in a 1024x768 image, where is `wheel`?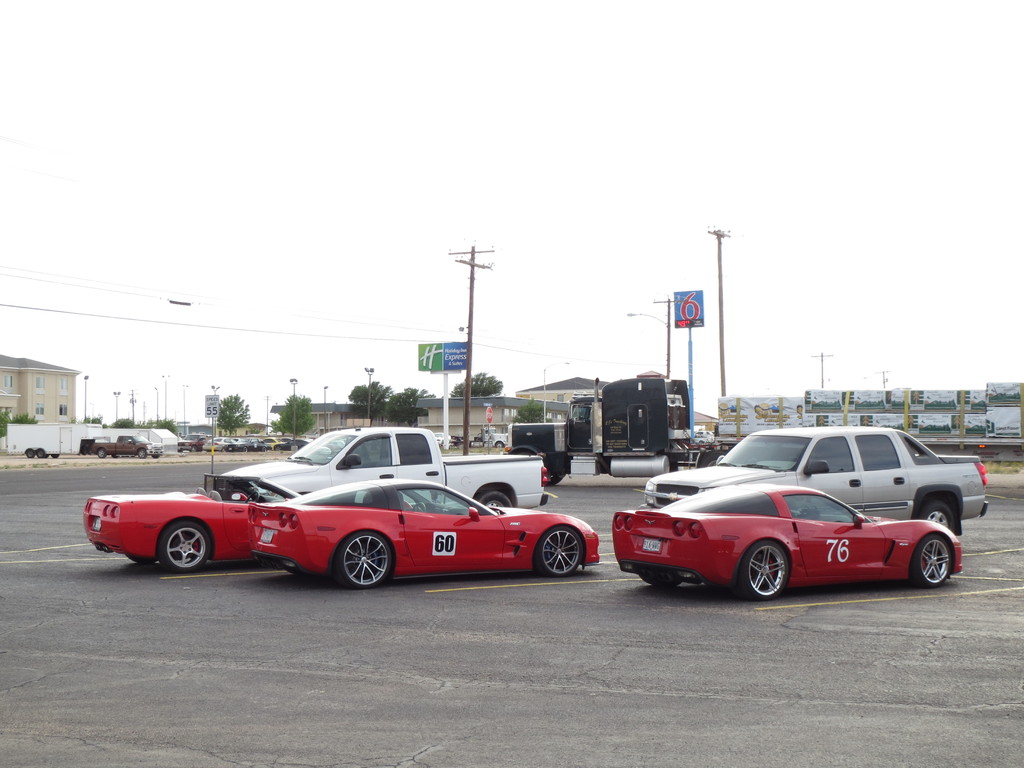
127,550,156,565.
